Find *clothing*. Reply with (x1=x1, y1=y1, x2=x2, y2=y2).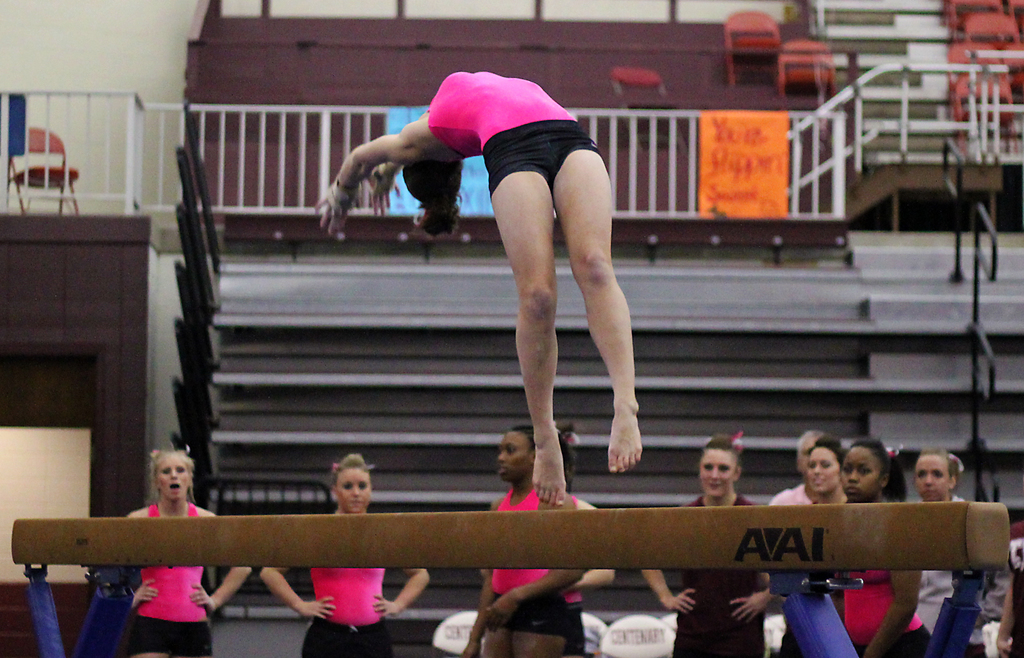
(x1=691, y1=495, x2=757, y2=505).
